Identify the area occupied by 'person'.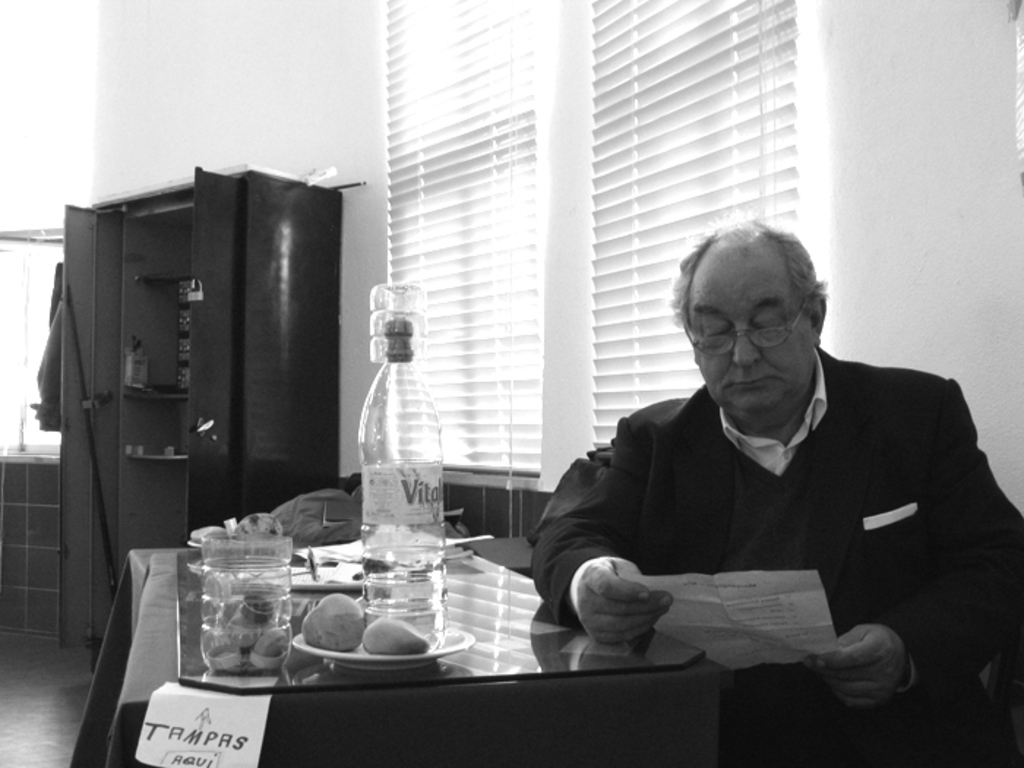
Area: 513/209/1020/767.
